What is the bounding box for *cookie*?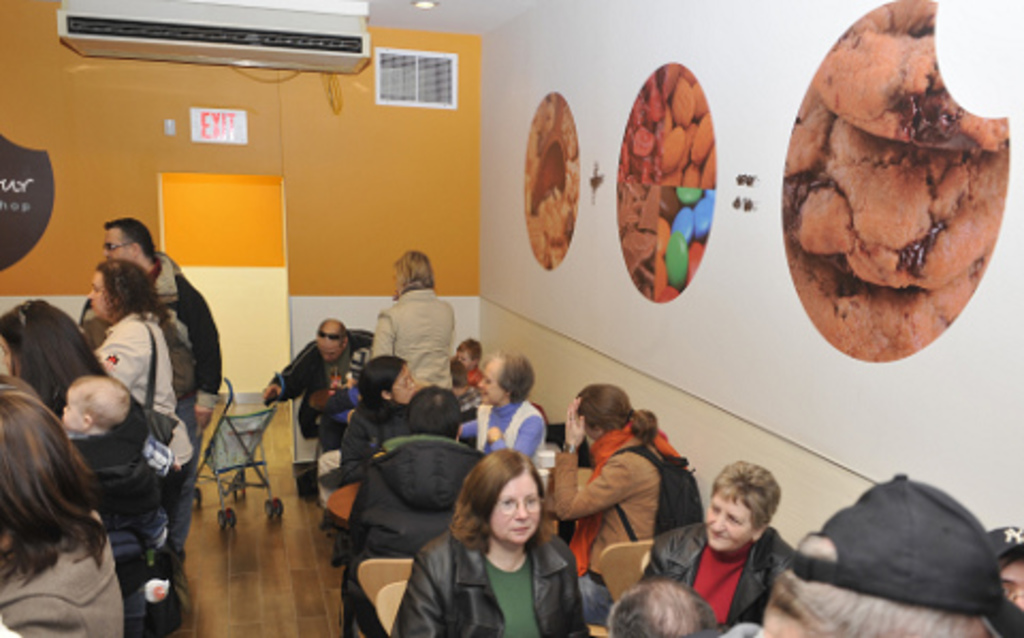
{"x1": 794, "y1": 267, "x2": 977, "y2": 361}.
